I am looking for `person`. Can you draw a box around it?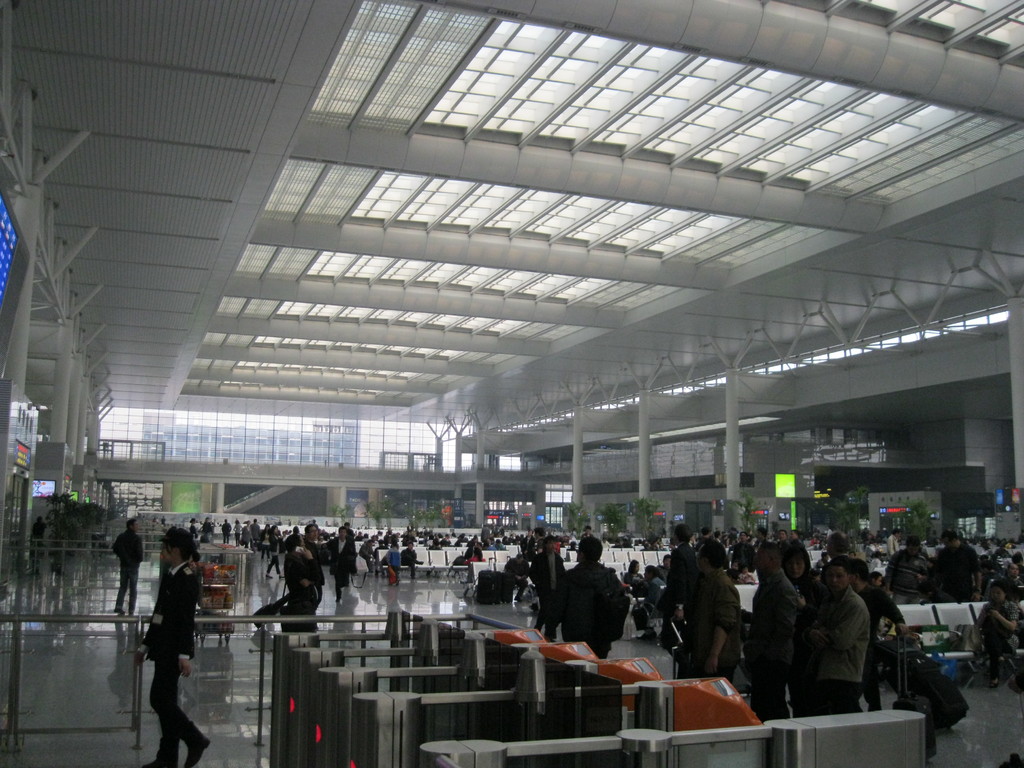
Sure, the bounding box is l=791, t=559, r=877, b=723.
